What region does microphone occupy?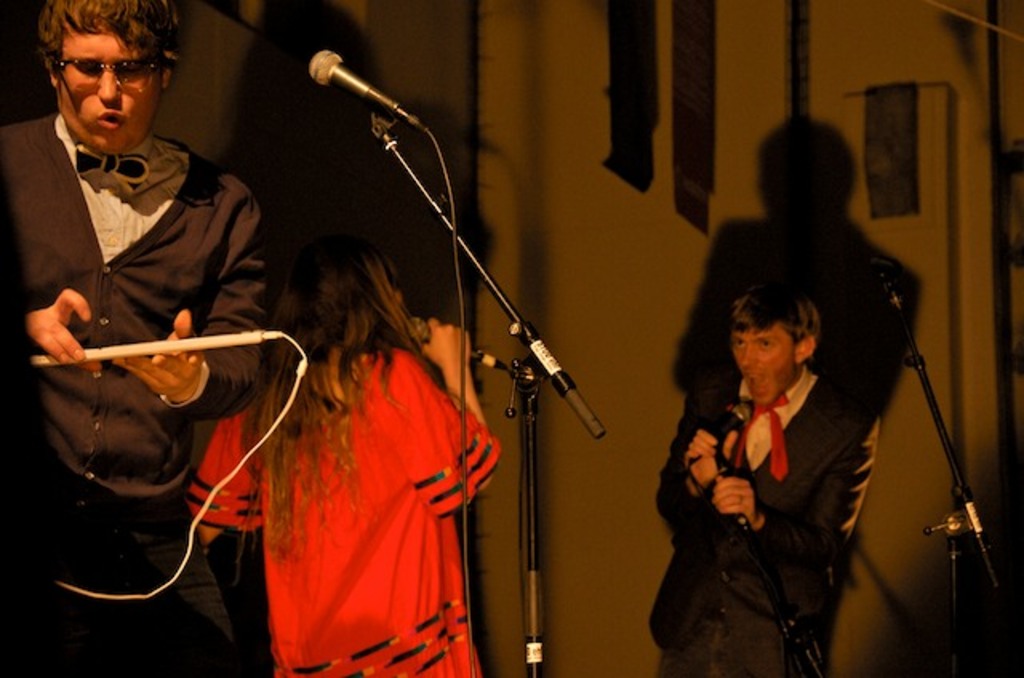
307:46:432:139.
